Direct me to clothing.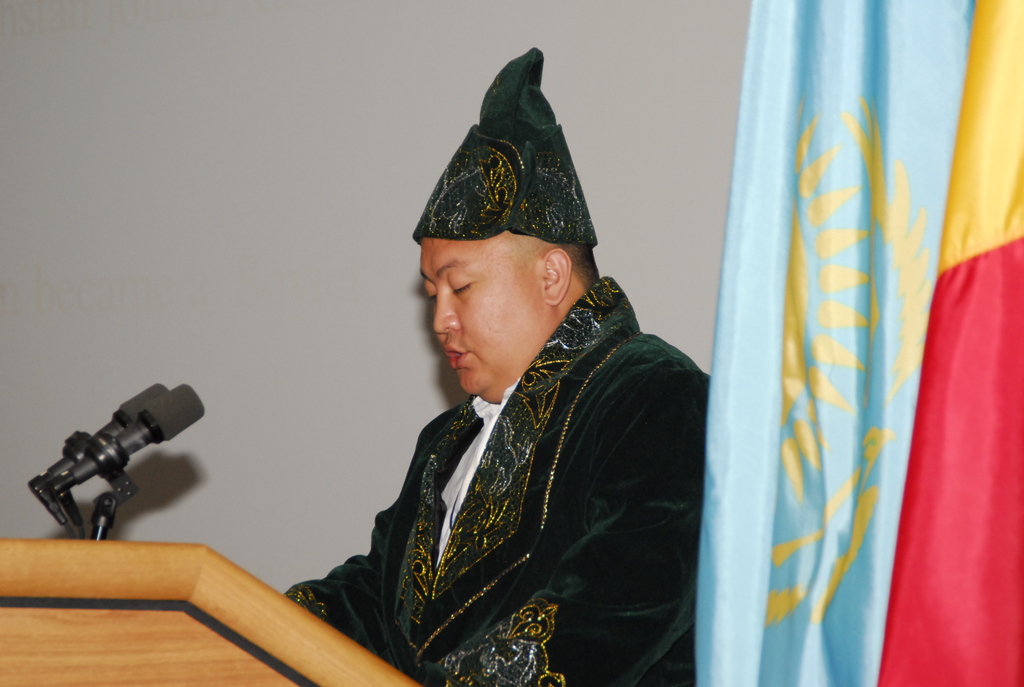
Direction: bbox=[284, 274, 710, 686].
